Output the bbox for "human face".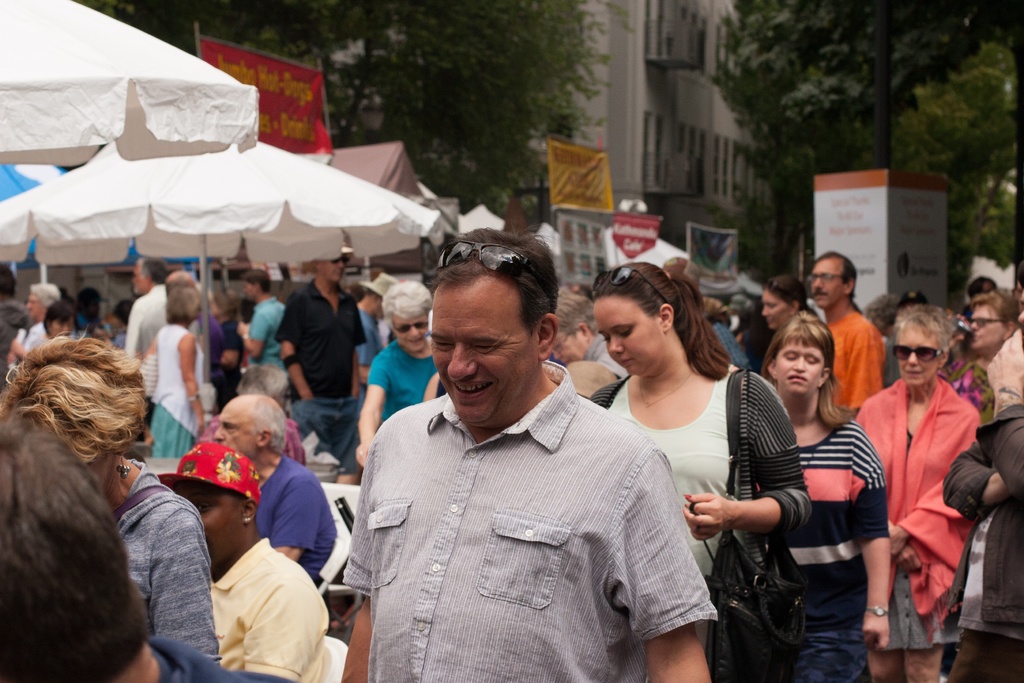
593, 295, 664, 374.
